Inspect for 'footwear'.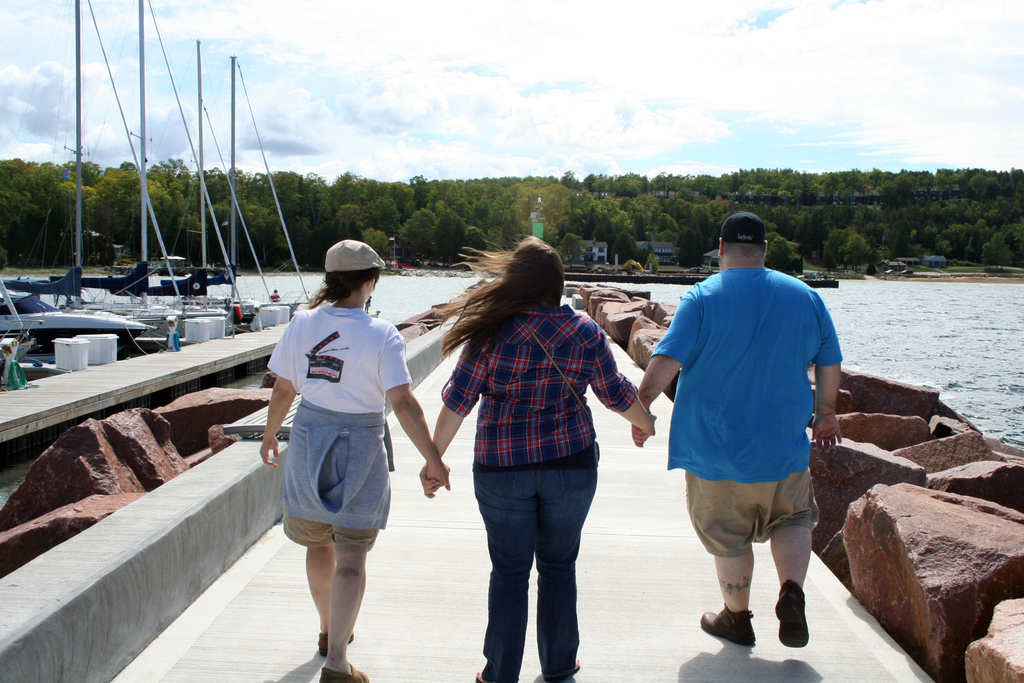
Inspection: 322/661/368/682.
